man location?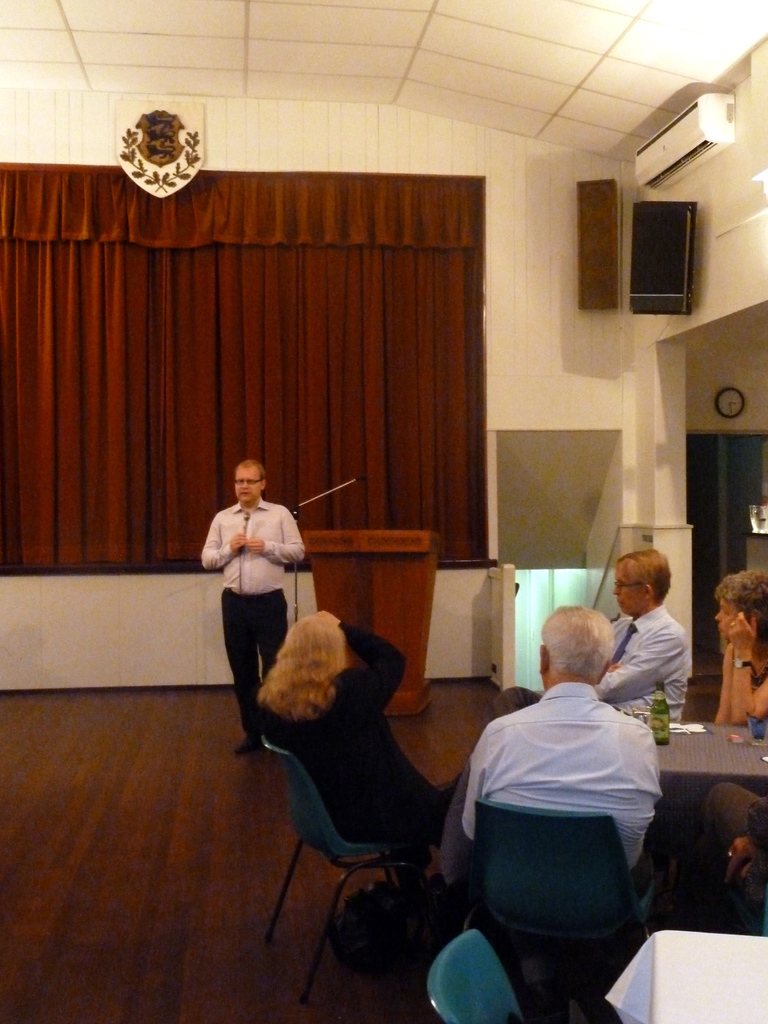
<box>457,601,663,902</box>
